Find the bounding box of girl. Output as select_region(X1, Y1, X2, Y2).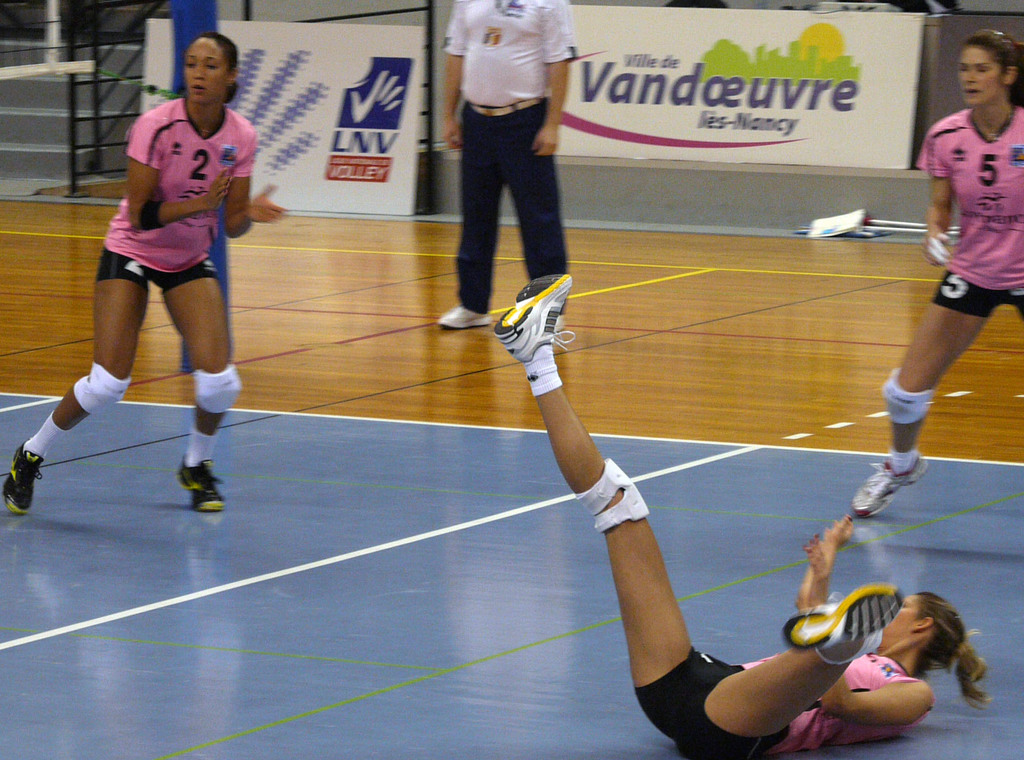
select_region(855, 27, 1023, 516).
